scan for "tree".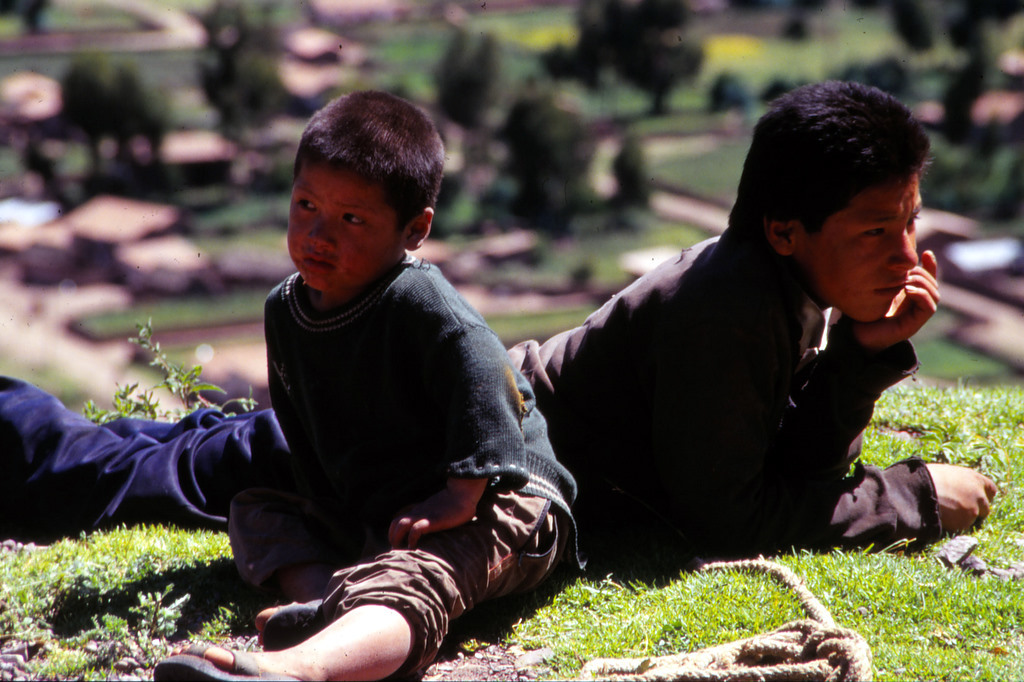
Scan result: box=[499, 87, 591, 246].
